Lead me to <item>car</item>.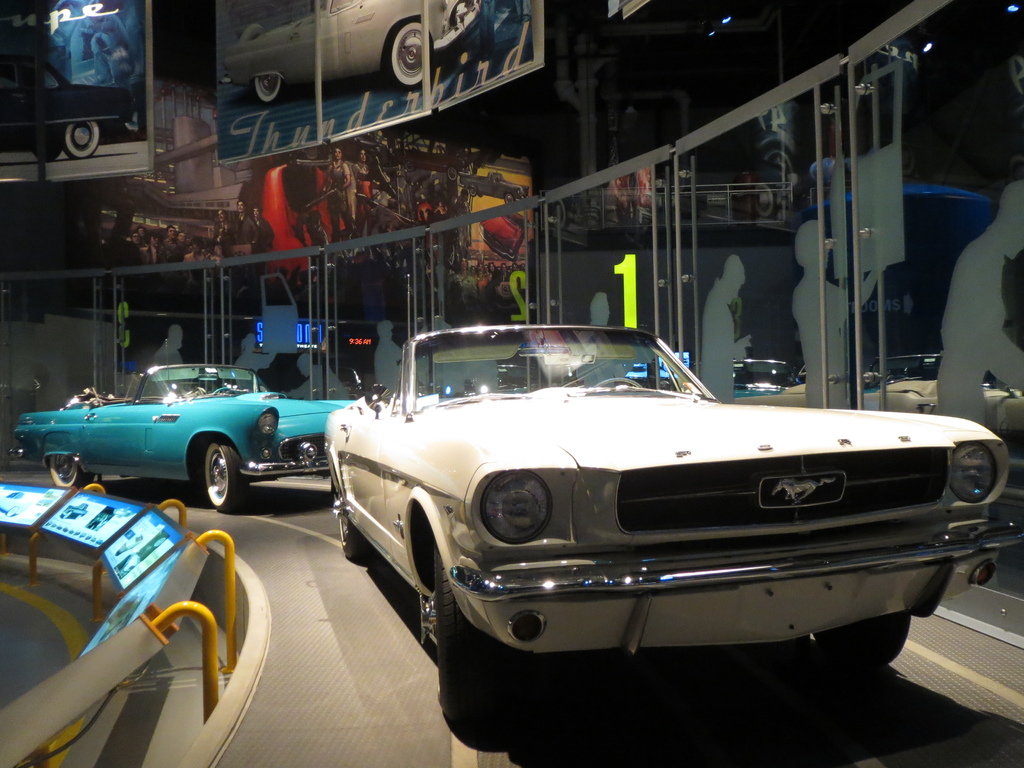
Lead to {"x1": 461, "y1": 168, "x2": 526, "y2": 196}.
